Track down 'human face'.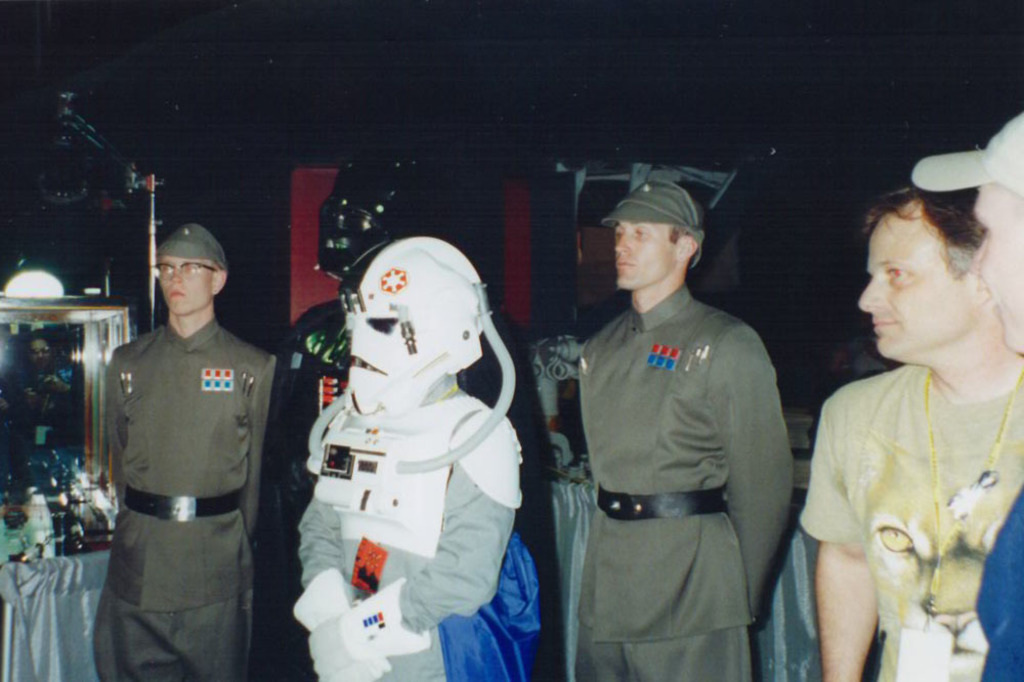
Tracked to BBox(969, 181, 1023, 353).
